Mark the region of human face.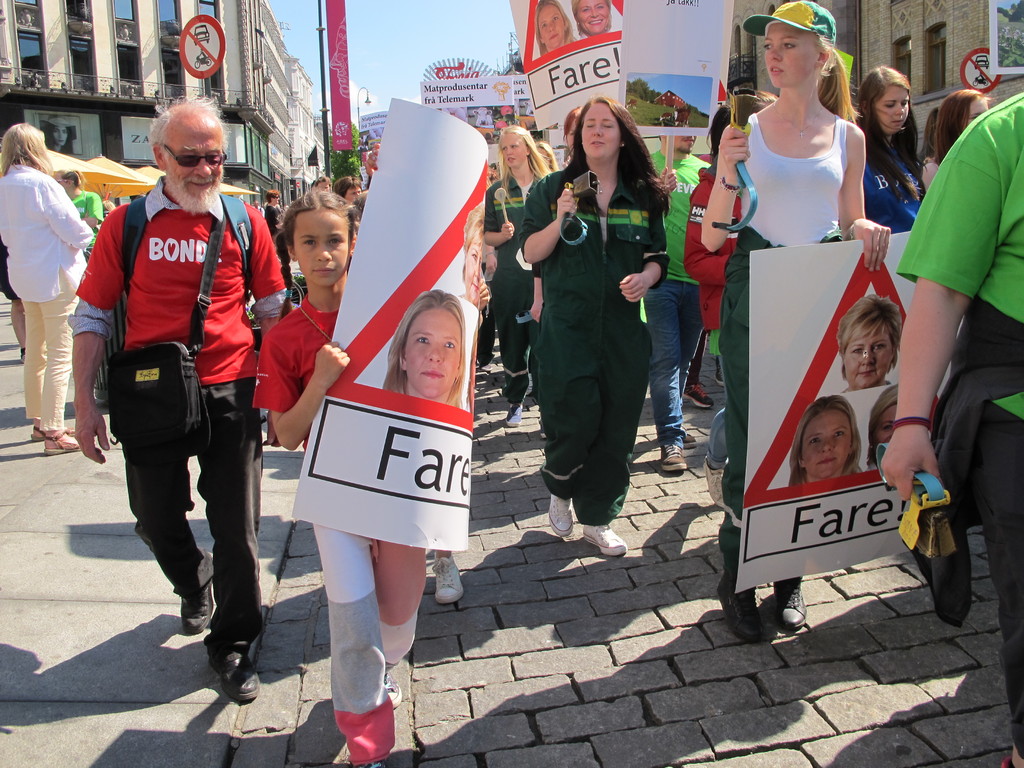
Region: box=[579, 99, 619, 159].
